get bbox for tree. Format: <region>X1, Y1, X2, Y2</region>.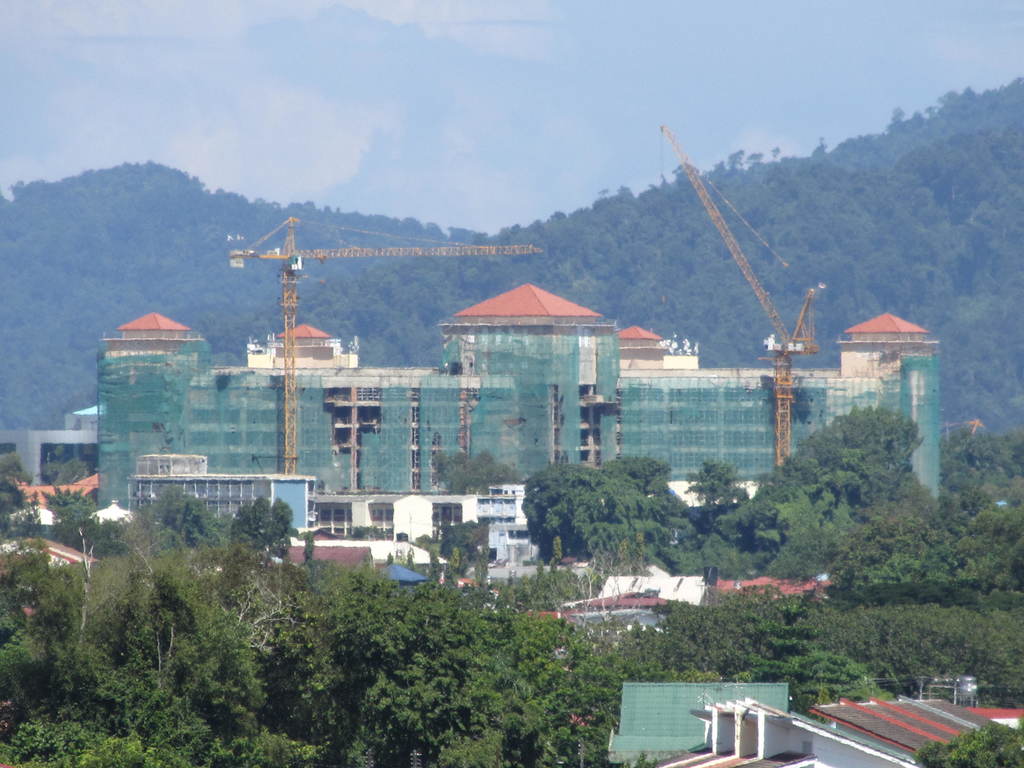
<region>436, 516, 495, 579</region>.
